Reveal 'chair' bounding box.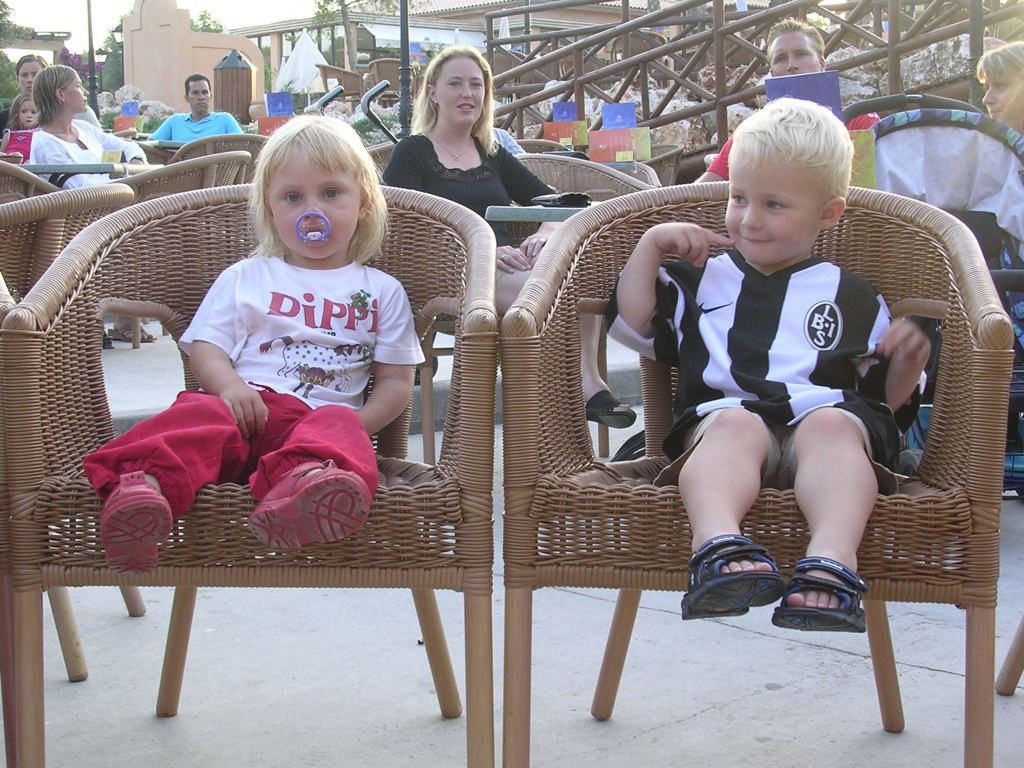
Revealed: x1=0, y1=183, x2=133, y2=306.
